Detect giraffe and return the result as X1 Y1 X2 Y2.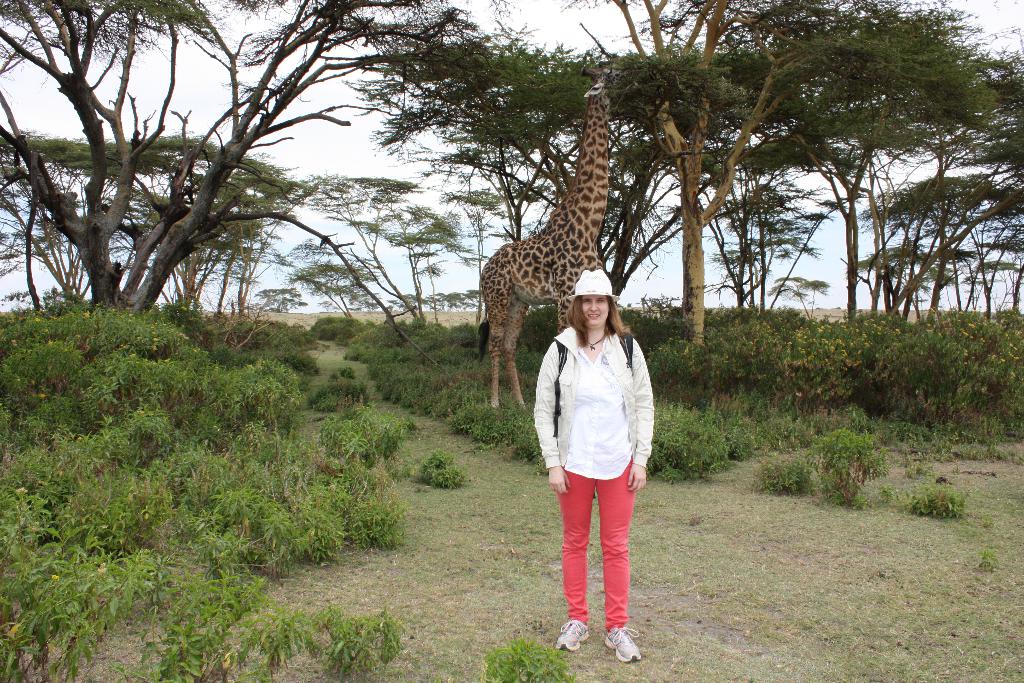
483 108 650 396.
